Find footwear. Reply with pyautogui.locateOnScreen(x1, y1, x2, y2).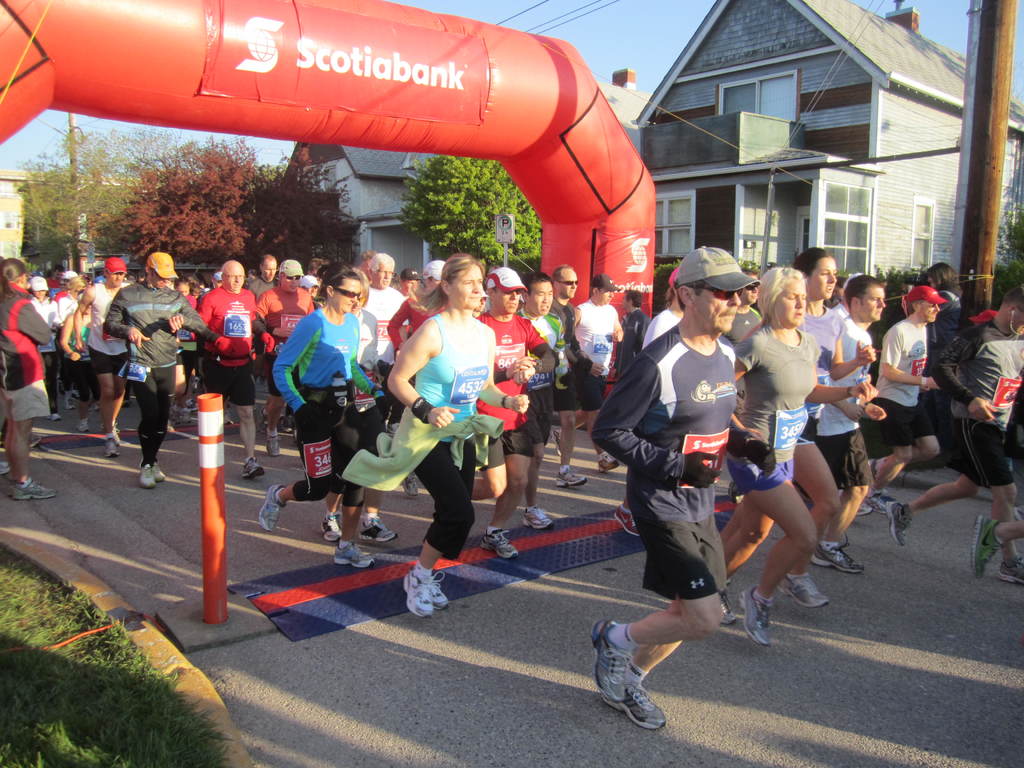
pyautogui.locateOnScreen(888, 500, 914, 548).
